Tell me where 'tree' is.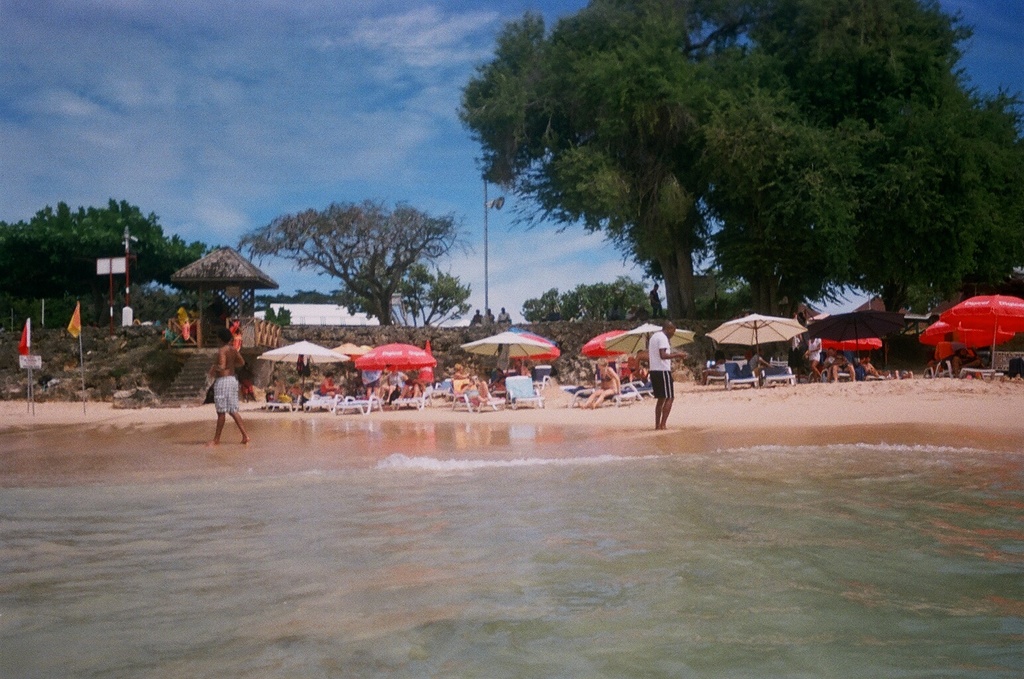
'tree' is at Rect(453, 0, 1023, 321).
